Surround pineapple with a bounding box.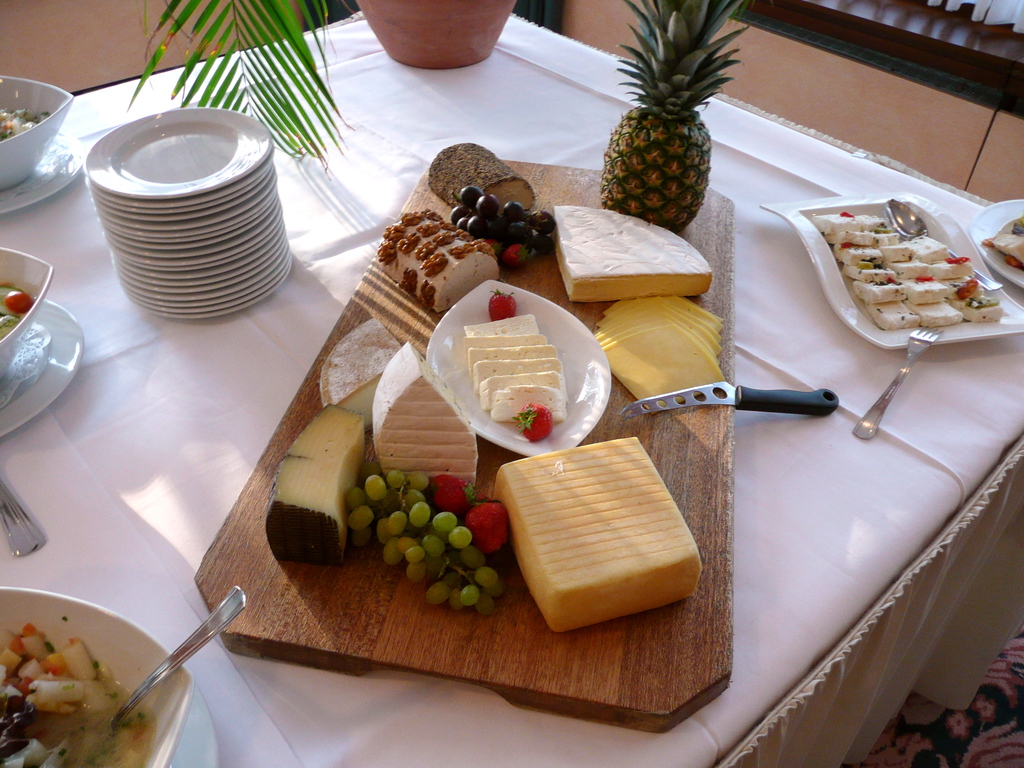
locate(599, 0, 752, 234).
